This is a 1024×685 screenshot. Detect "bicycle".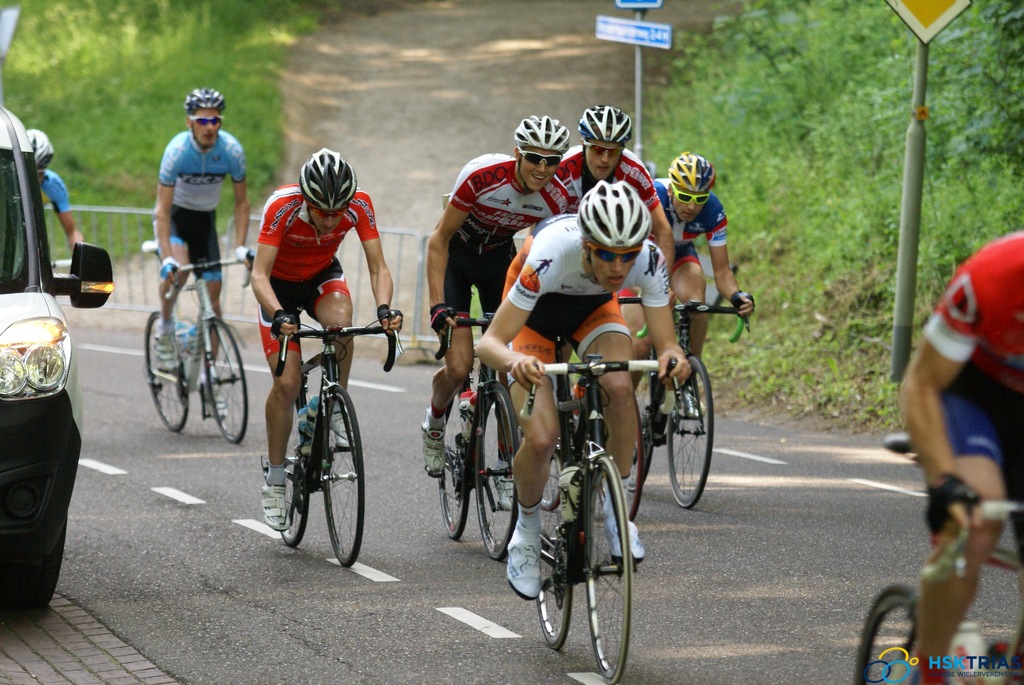
box(562, 290, 648, 526).
